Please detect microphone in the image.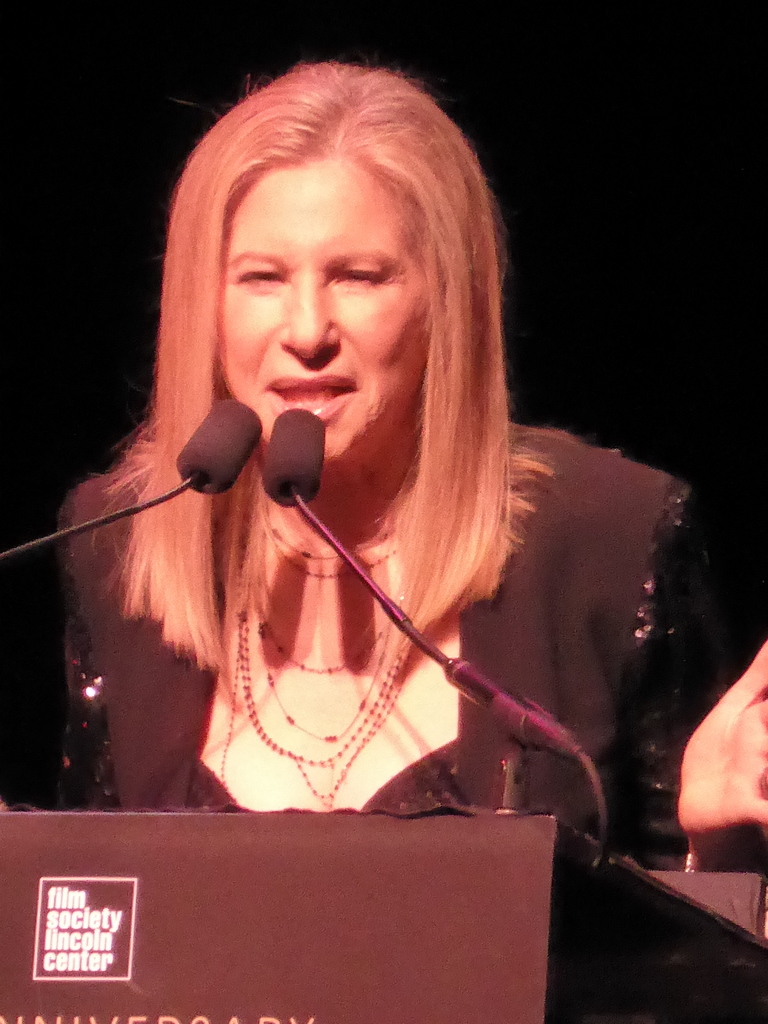
Rect(251, 390, 323, 505).
